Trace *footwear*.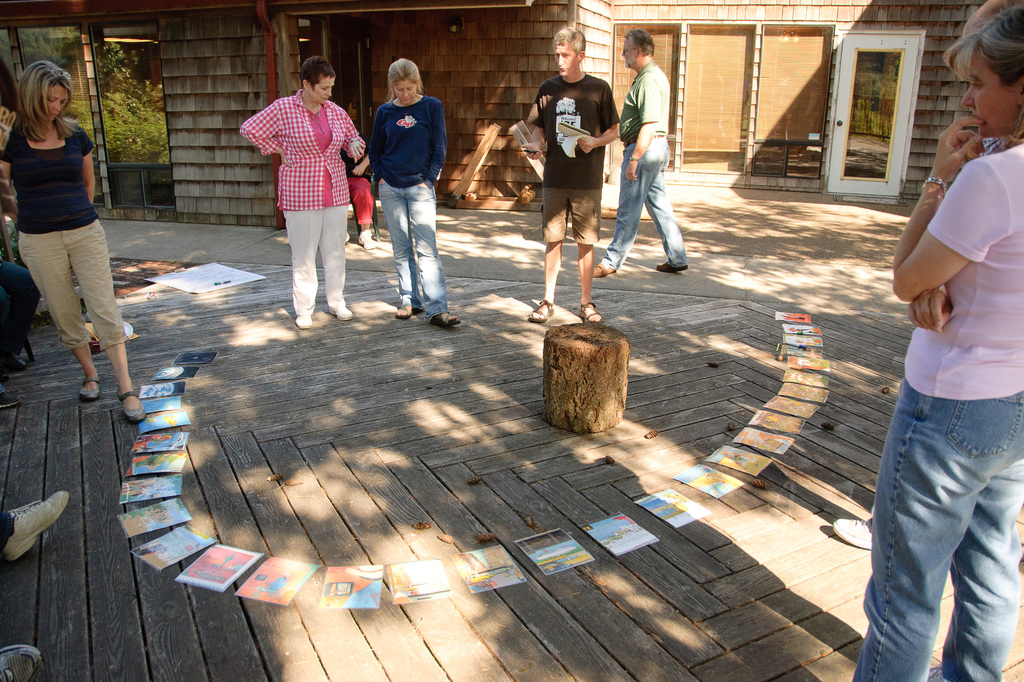
Traced to {"x1": 326, "y1": 305, "x2": 356, "y2": 319}.
